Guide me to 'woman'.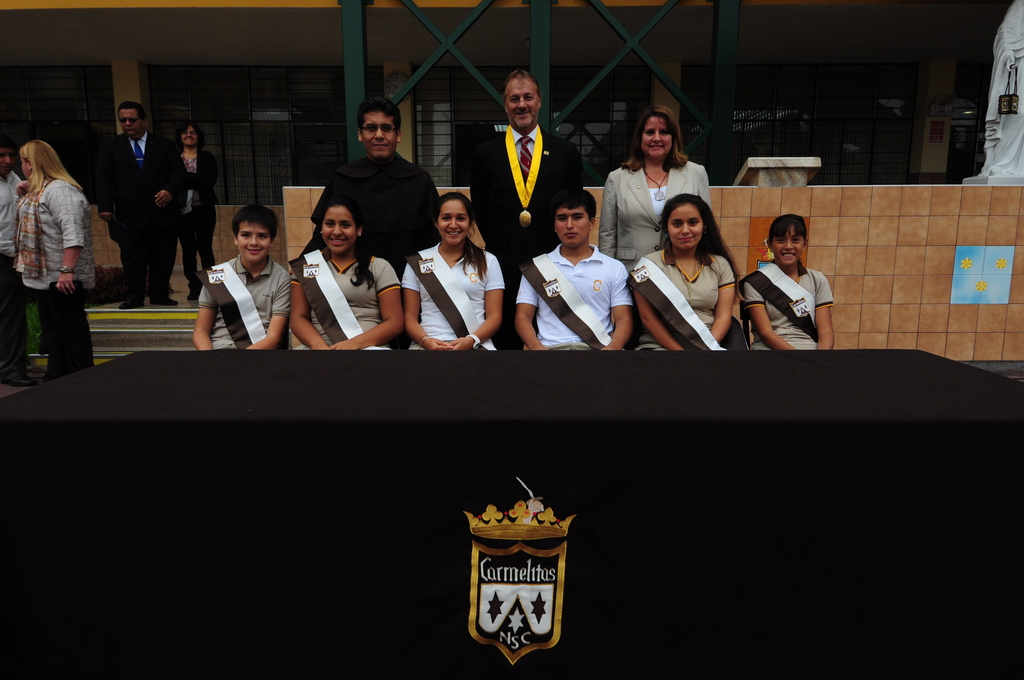
Guidance: x1=291 y1=197 x2=404 y2=353.
